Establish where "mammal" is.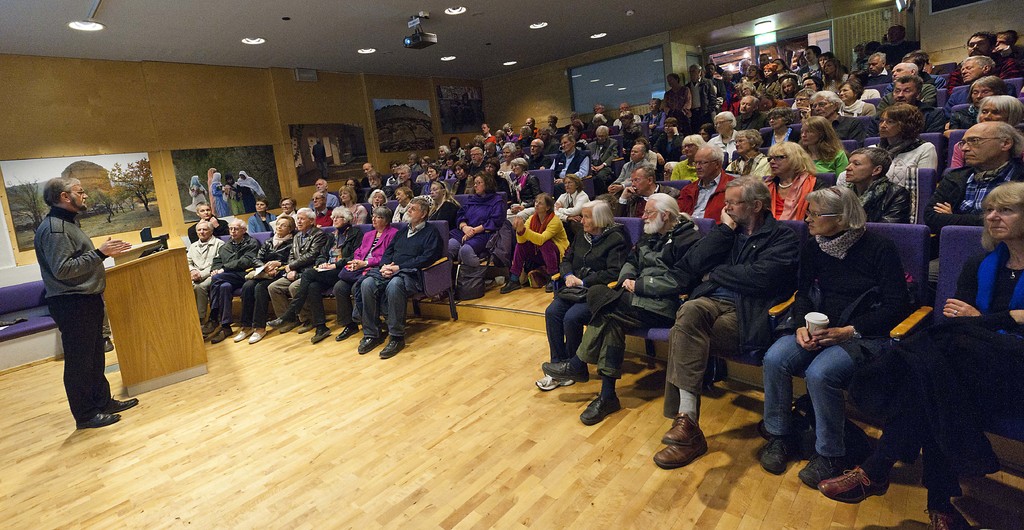
Established at rect(499, 193, 571, 289).
